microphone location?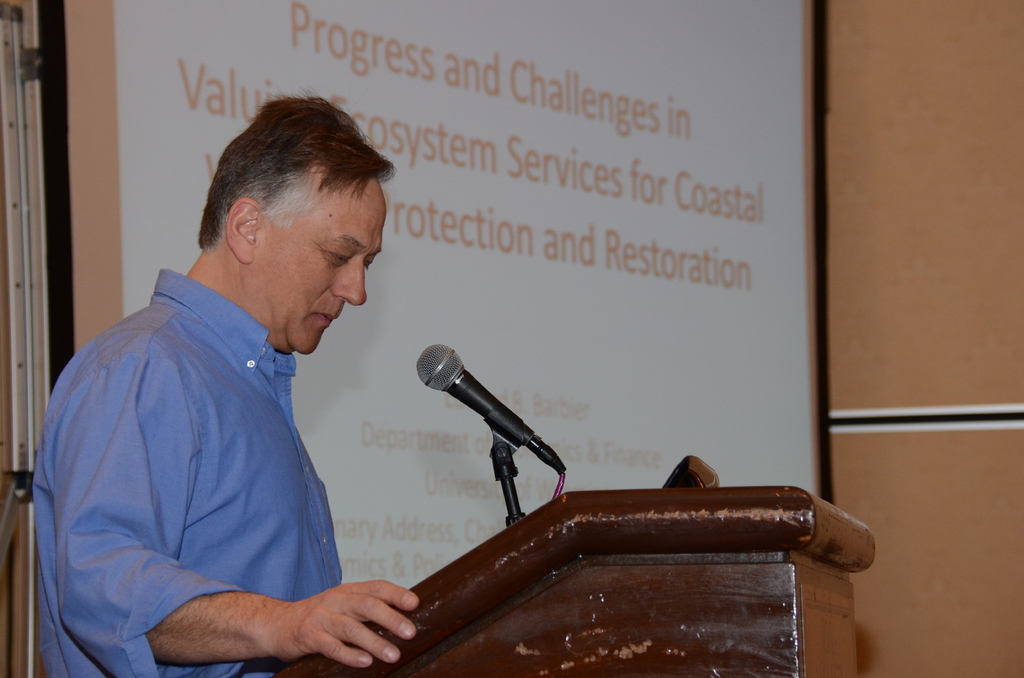
{"left": 413, "top": 342, "right": 569, "bottom": 476}
